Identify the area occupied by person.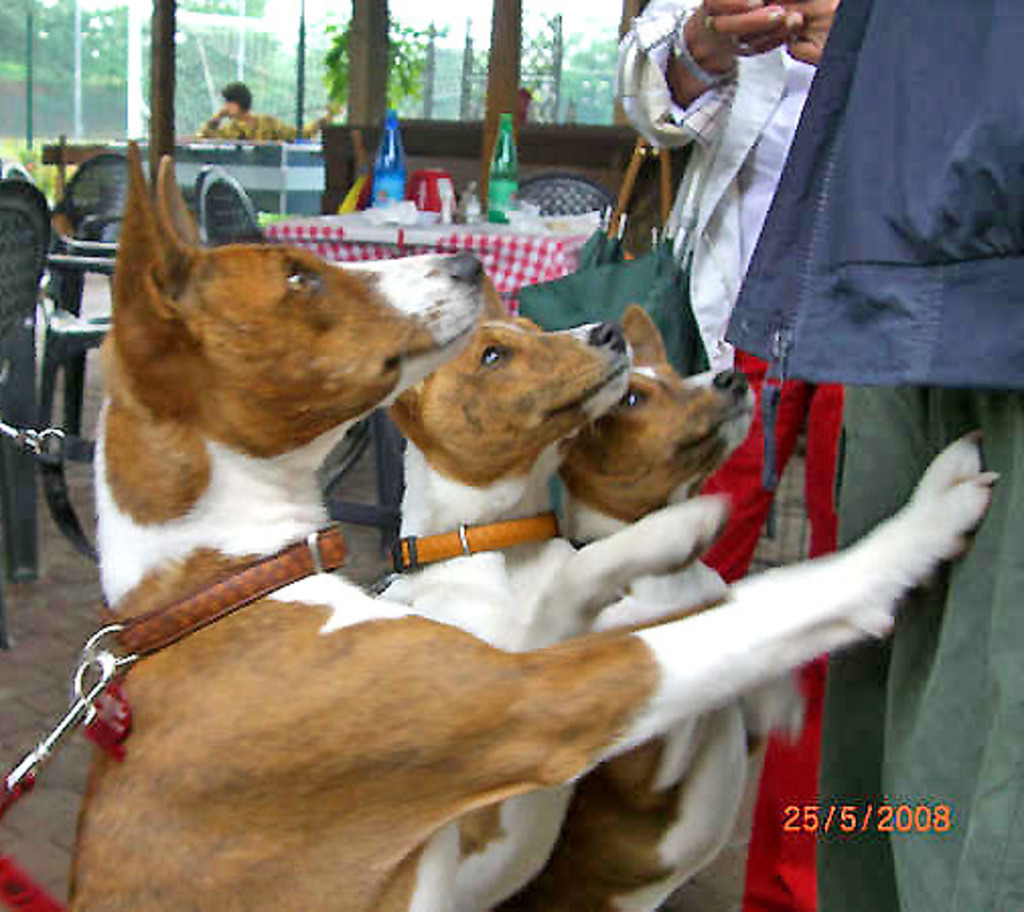
Area: box=[191, 73, 355, 148].
